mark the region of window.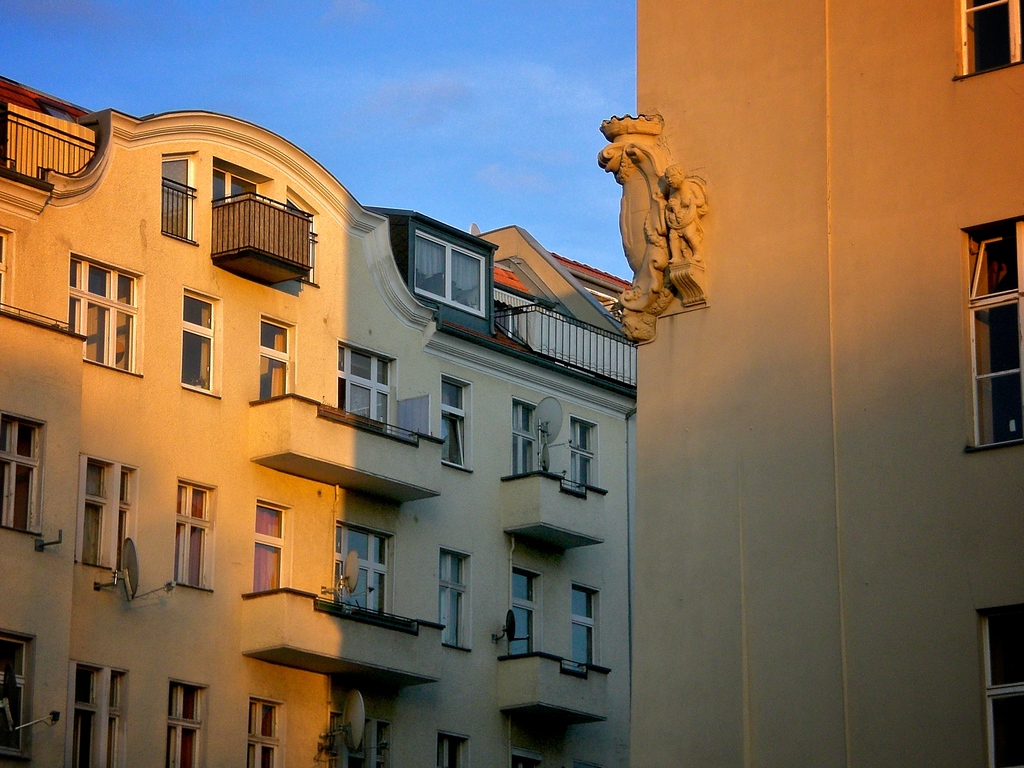
Region: 435/729/467/767.
